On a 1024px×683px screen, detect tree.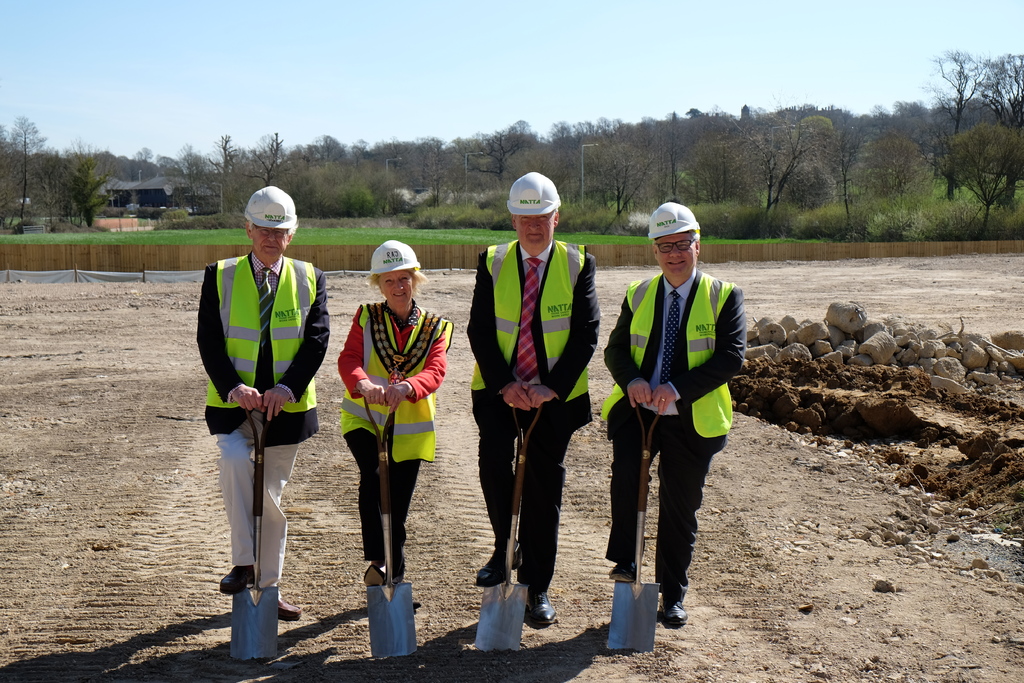
[x1=3, y1=118, x2=47, y2=218].
